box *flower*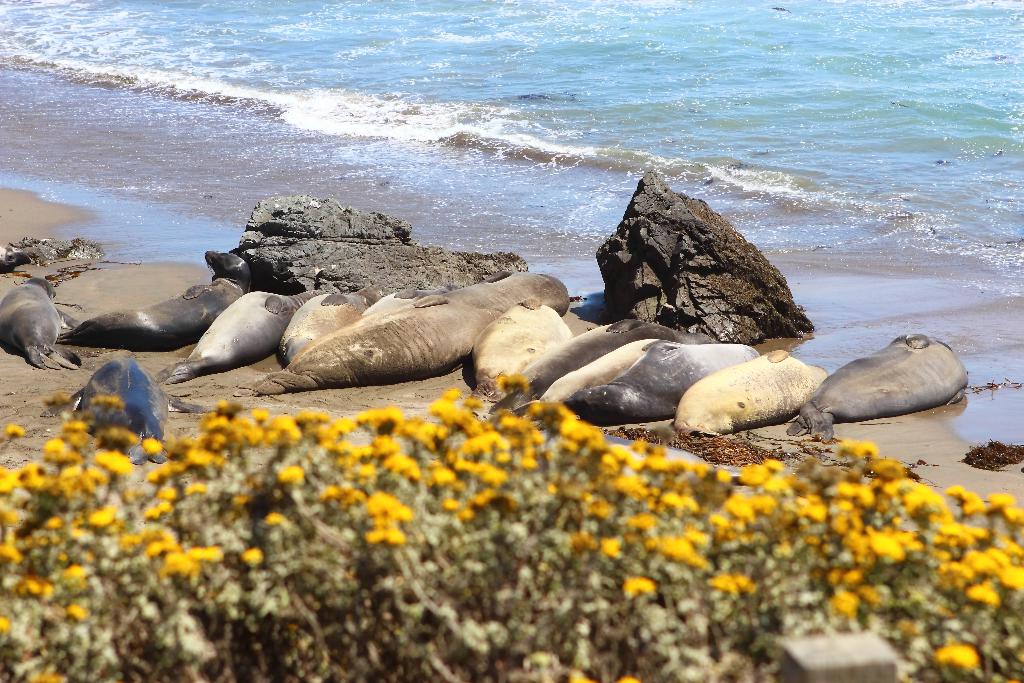
bbox=[353, 406, 405, 440]
